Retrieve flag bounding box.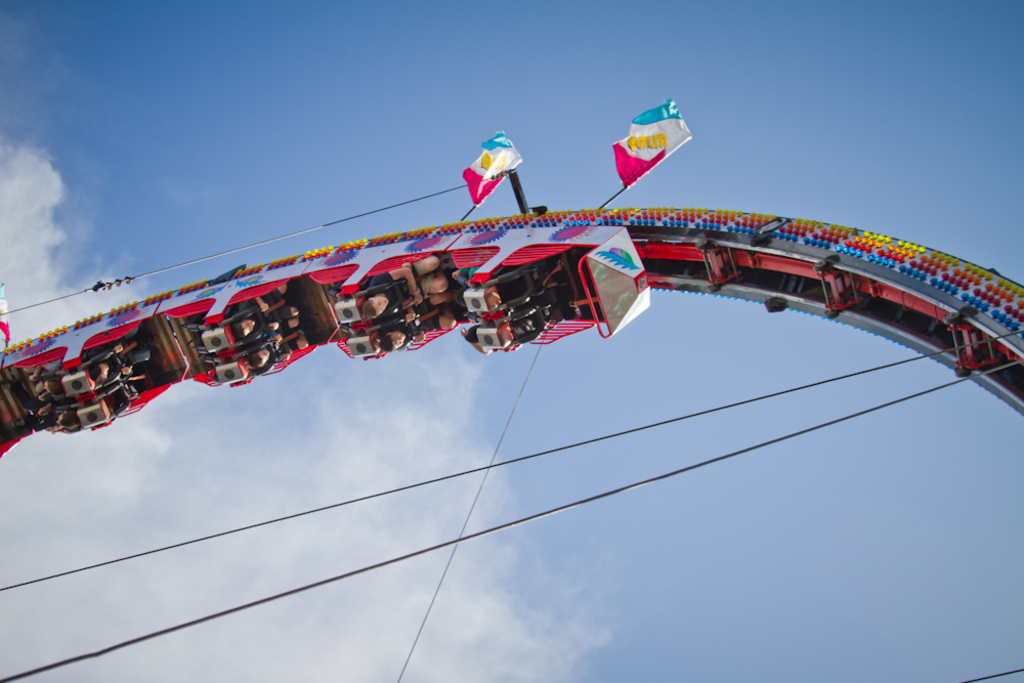
Bounding box: {"left": 458, "top": 131, "right": 525, "bottom": 202}.
